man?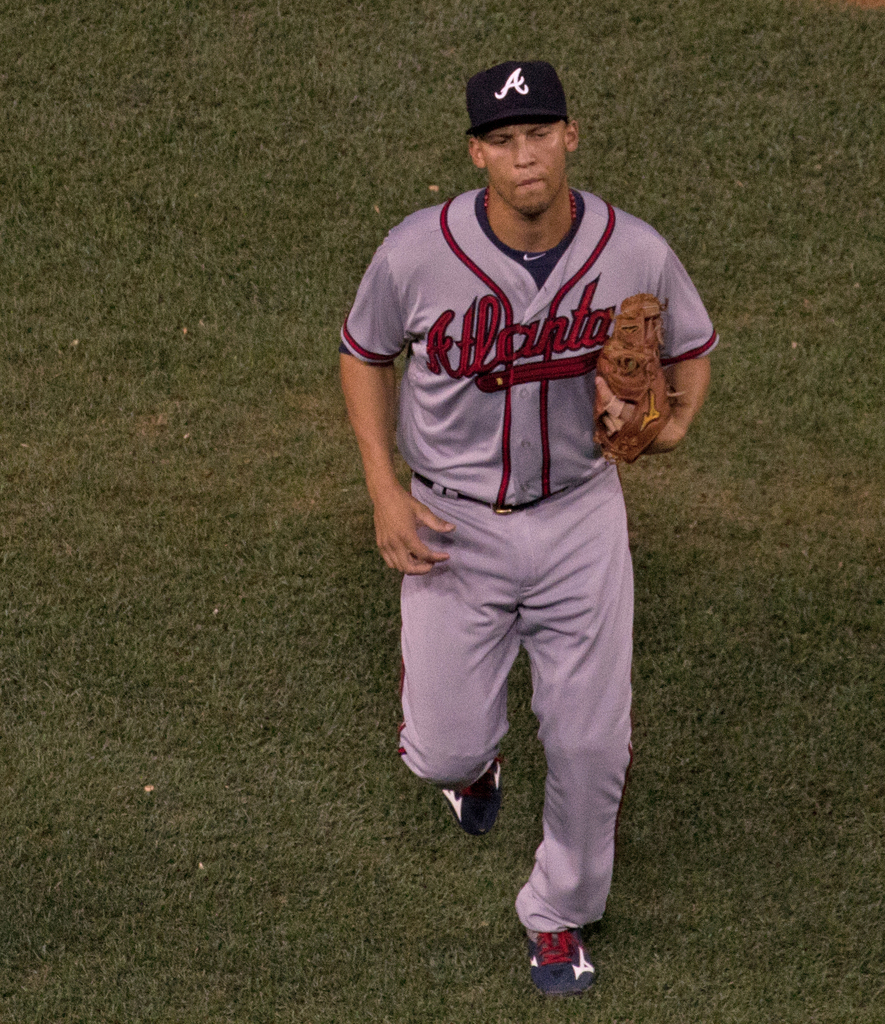
Rect(333, 19, 719, 959)
